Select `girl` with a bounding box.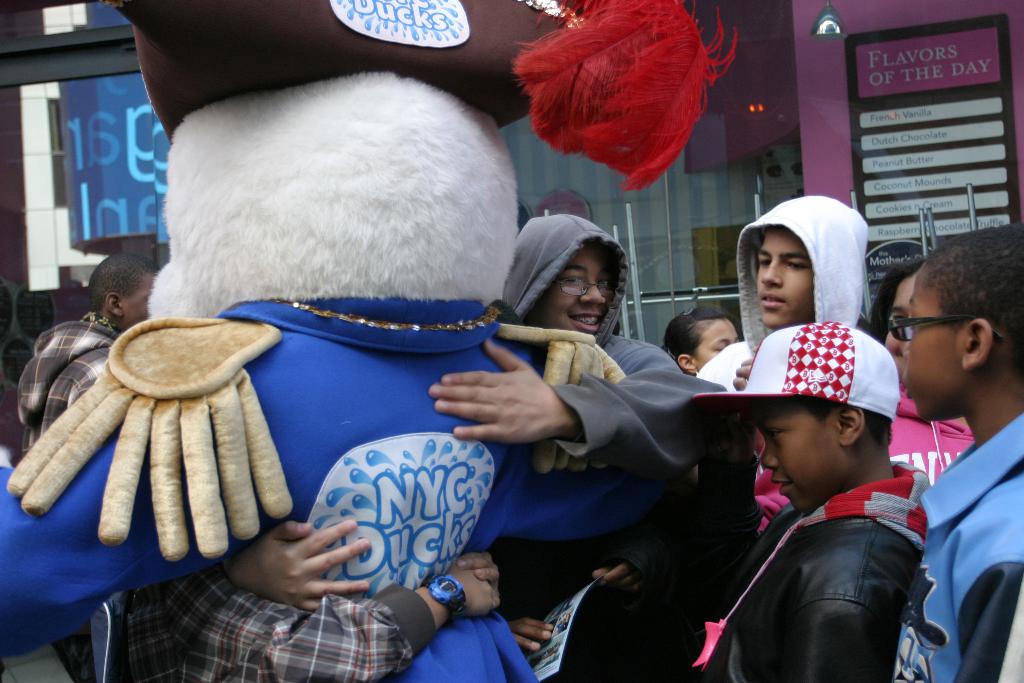
(657,308,740,374).
